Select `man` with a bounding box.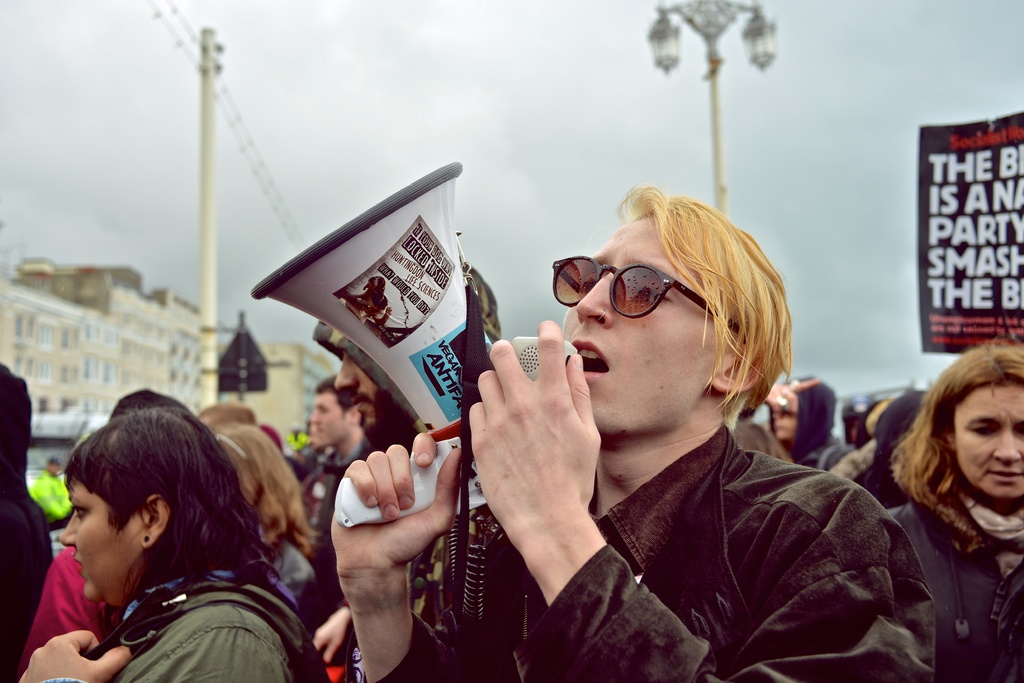
[left=756, top=368, right=850, bottom=475].
